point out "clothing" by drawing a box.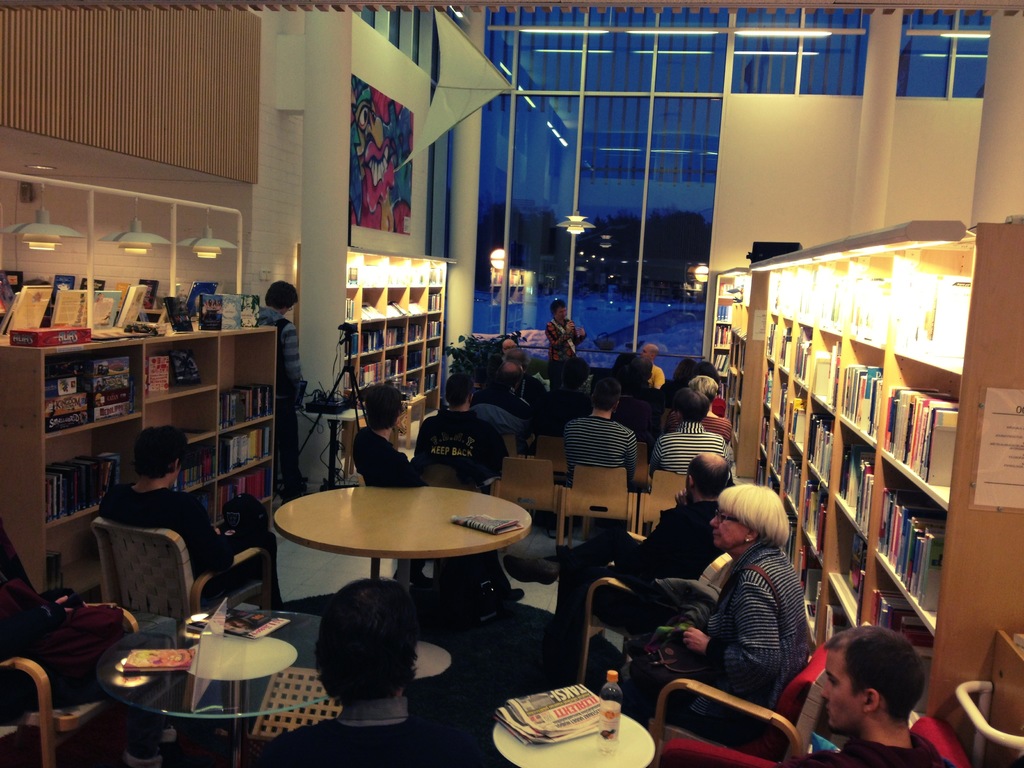
crop(541, 318, 577, 368).
